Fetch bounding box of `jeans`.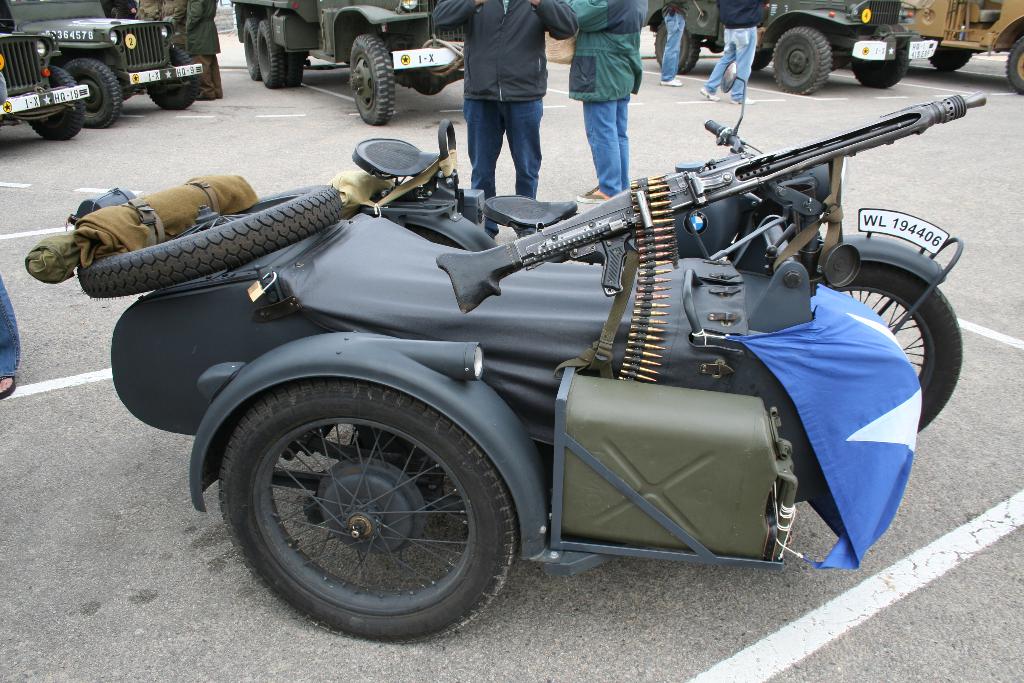
Bbox: <region>469, 99, 544, 192</region>.
